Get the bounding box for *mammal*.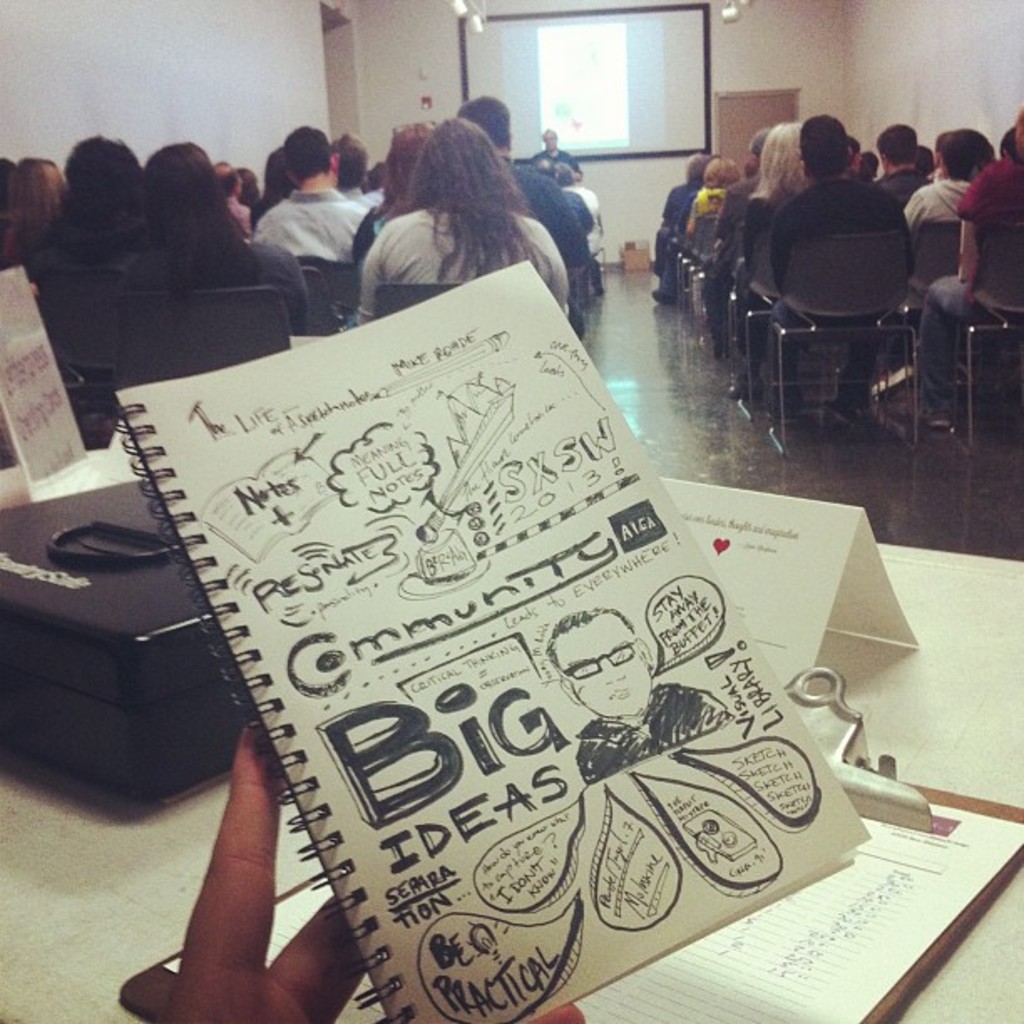
(649, 151, 711, 293).
